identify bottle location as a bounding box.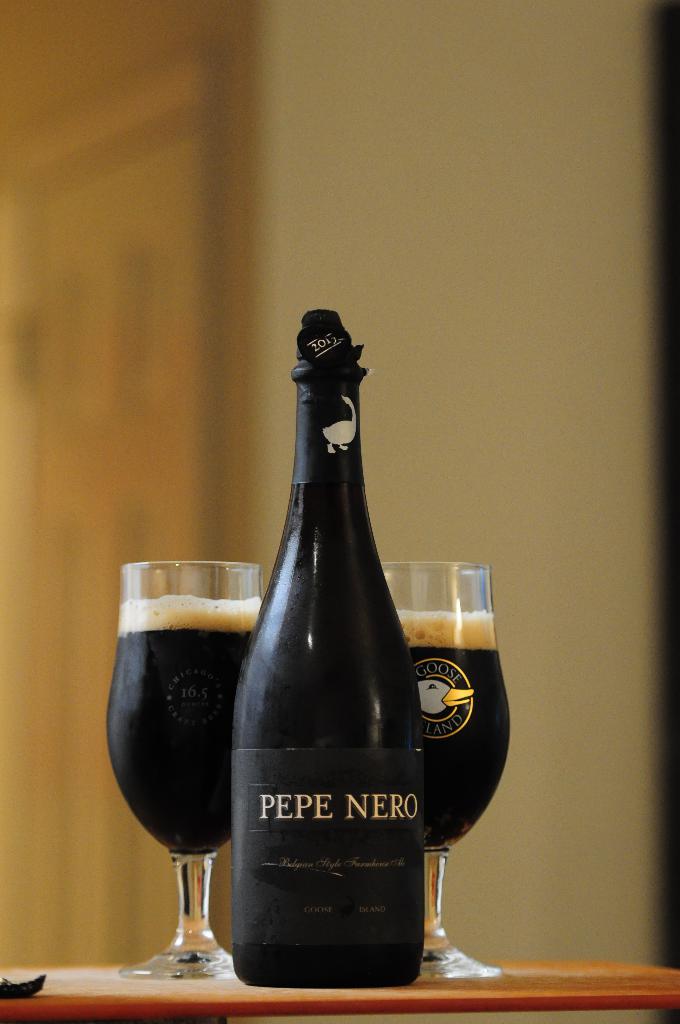
226,304,429,989.
